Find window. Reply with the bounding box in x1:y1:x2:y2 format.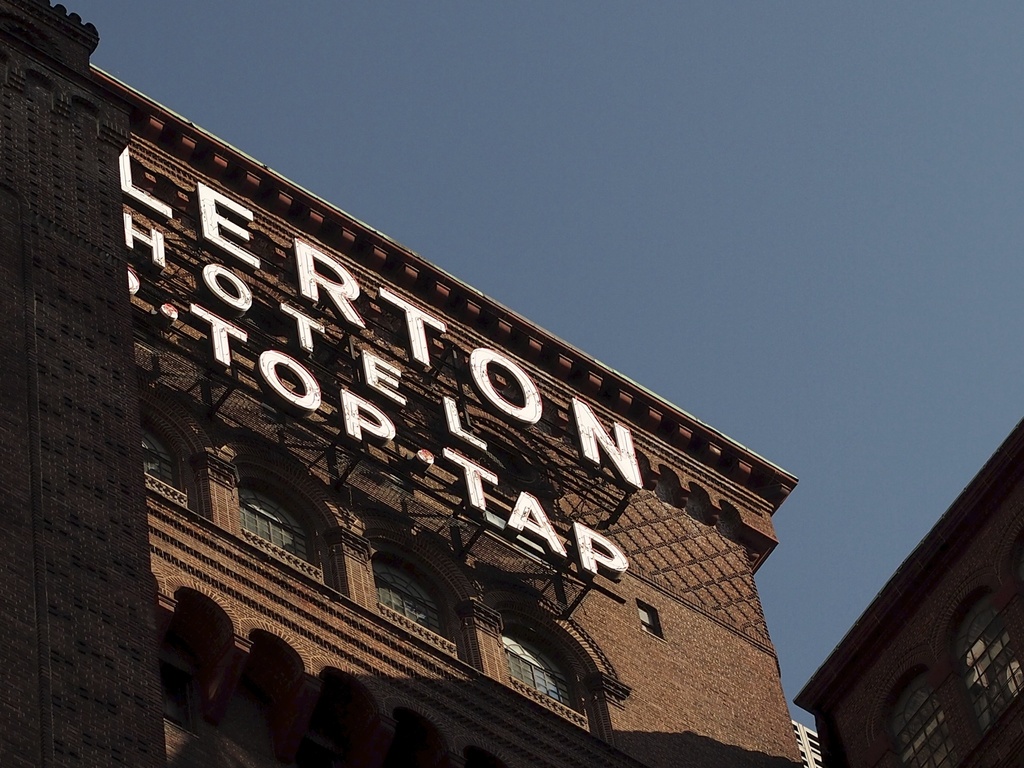
128:374:218:526.
